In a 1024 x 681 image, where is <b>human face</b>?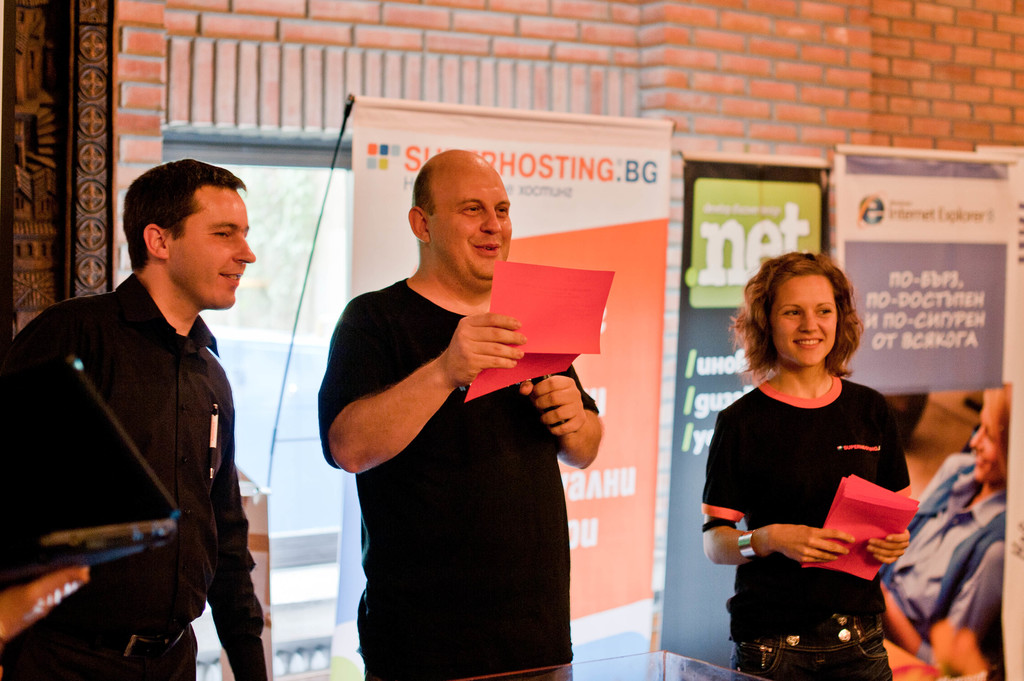
[967, 391, 1004, 481].
